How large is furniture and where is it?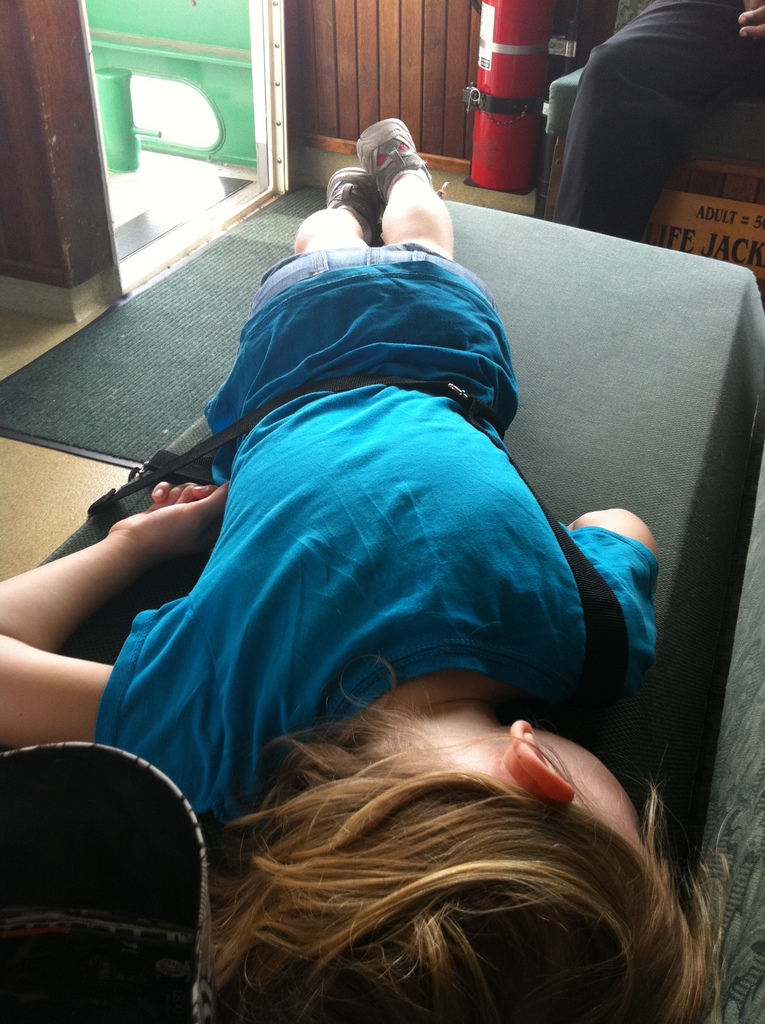
Bounding box: region(532, 0, 764, 221).
